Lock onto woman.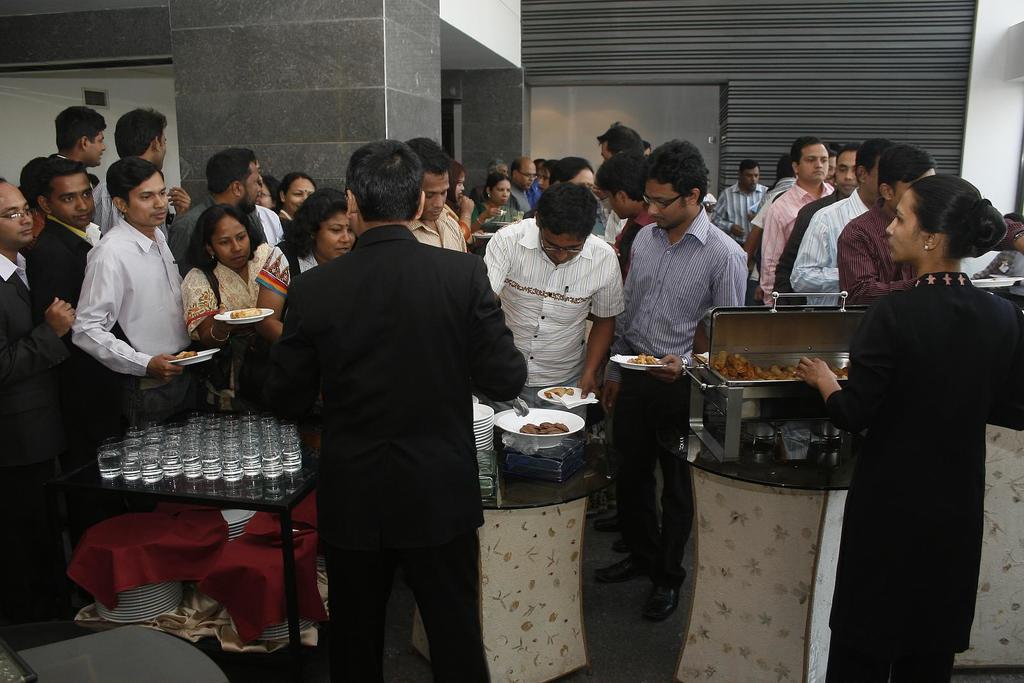
Locked: {"left": 438, "top": 163, "right": 475, "bottom": 245}.
